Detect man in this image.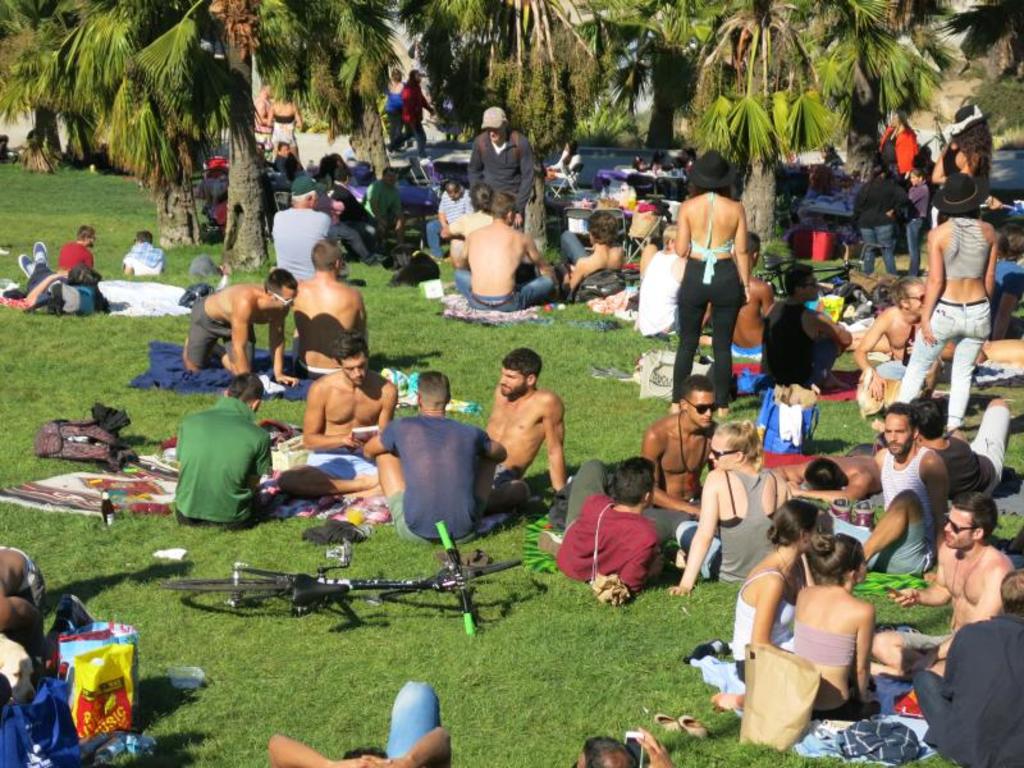
Detection: {"x1": 183, "y1": 264, "x2": 300, "y2": 389}.
